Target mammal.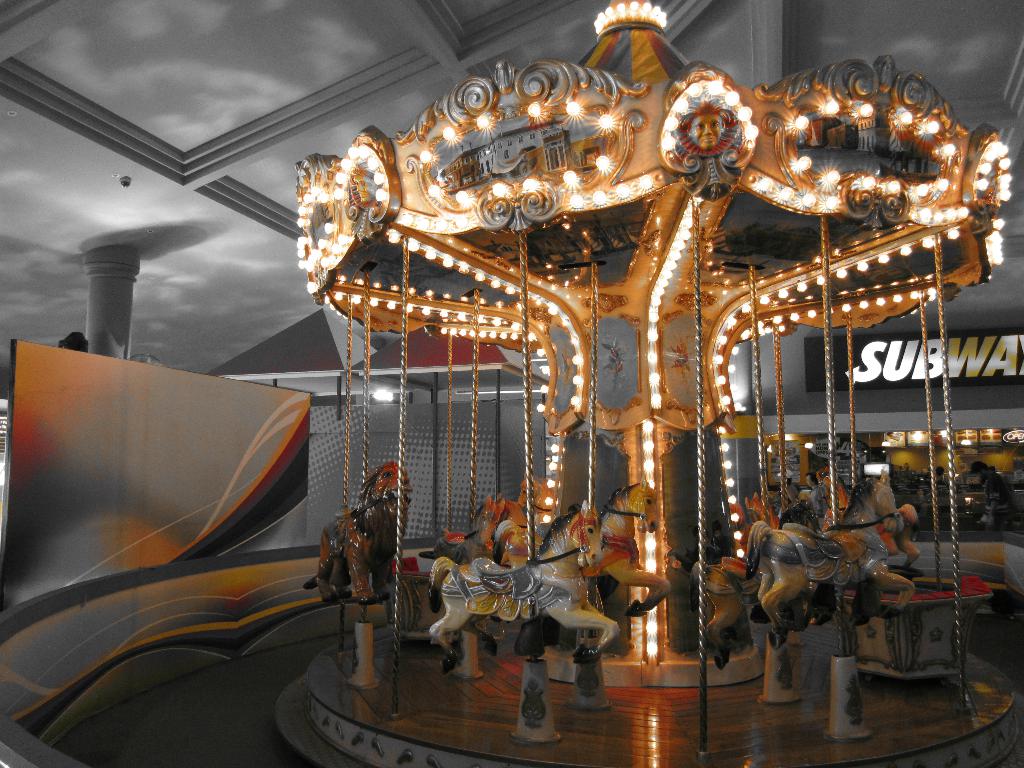
Target region: region(810, 469, 824, 514).
